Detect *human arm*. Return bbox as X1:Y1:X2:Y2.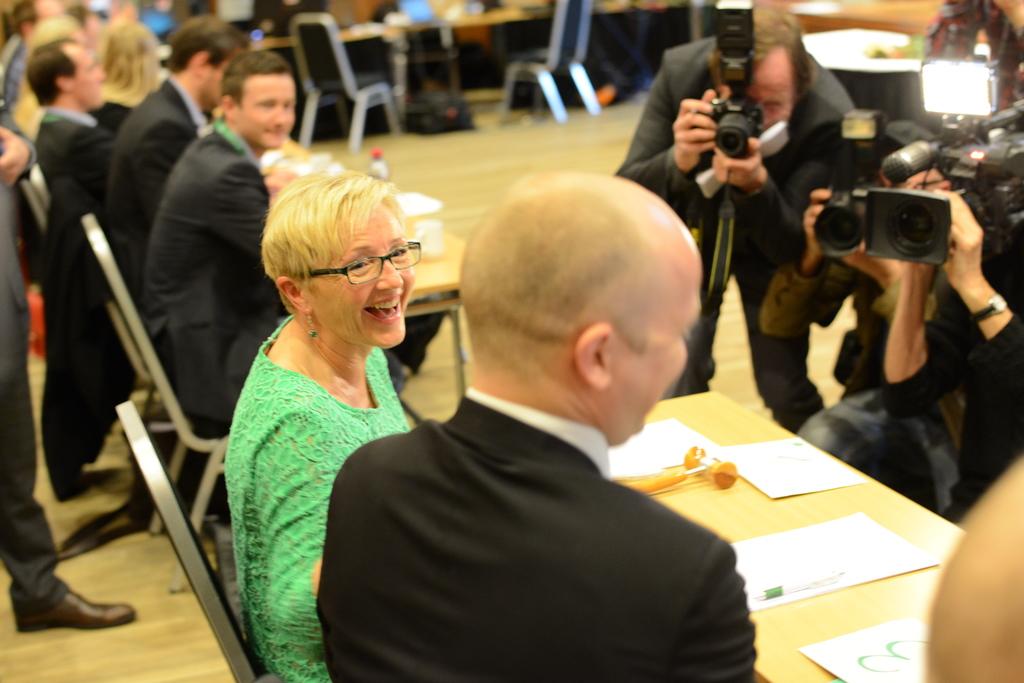
876:259:955:459.
